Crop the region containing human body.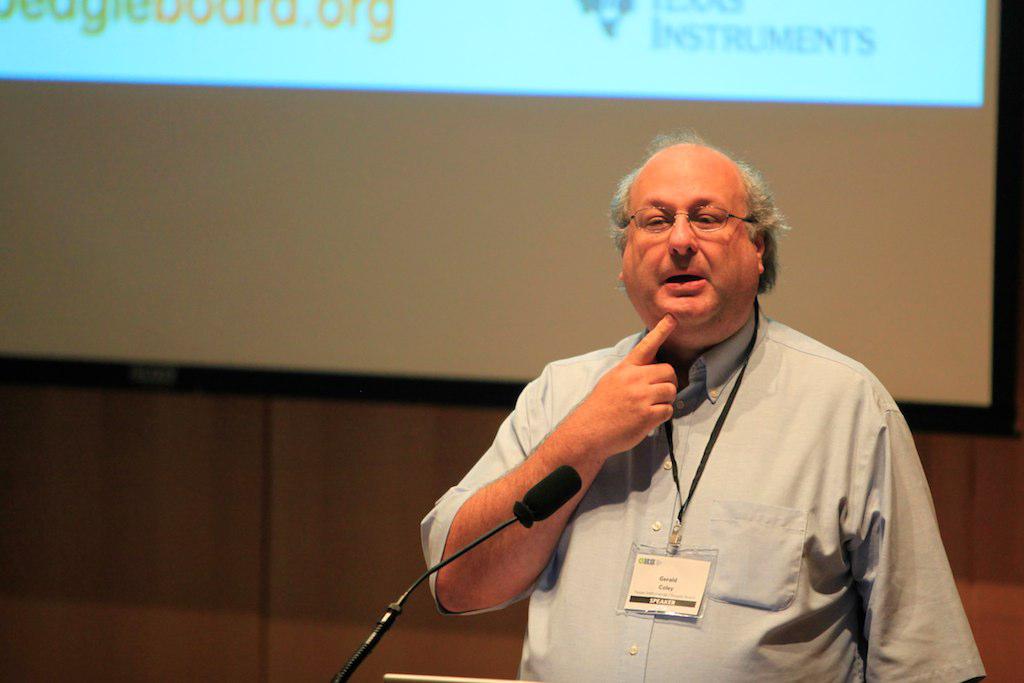
Crop region: bbox(398, 204, 965, 682).
